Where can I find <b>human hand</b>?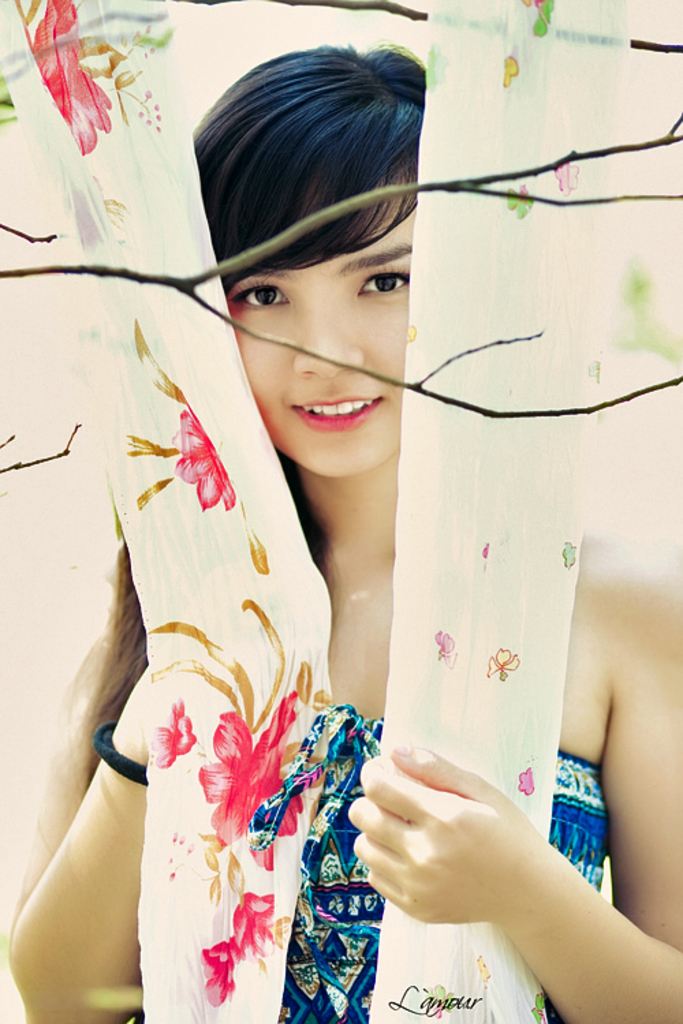
You can find it at region(347, 729, 520, 900).
